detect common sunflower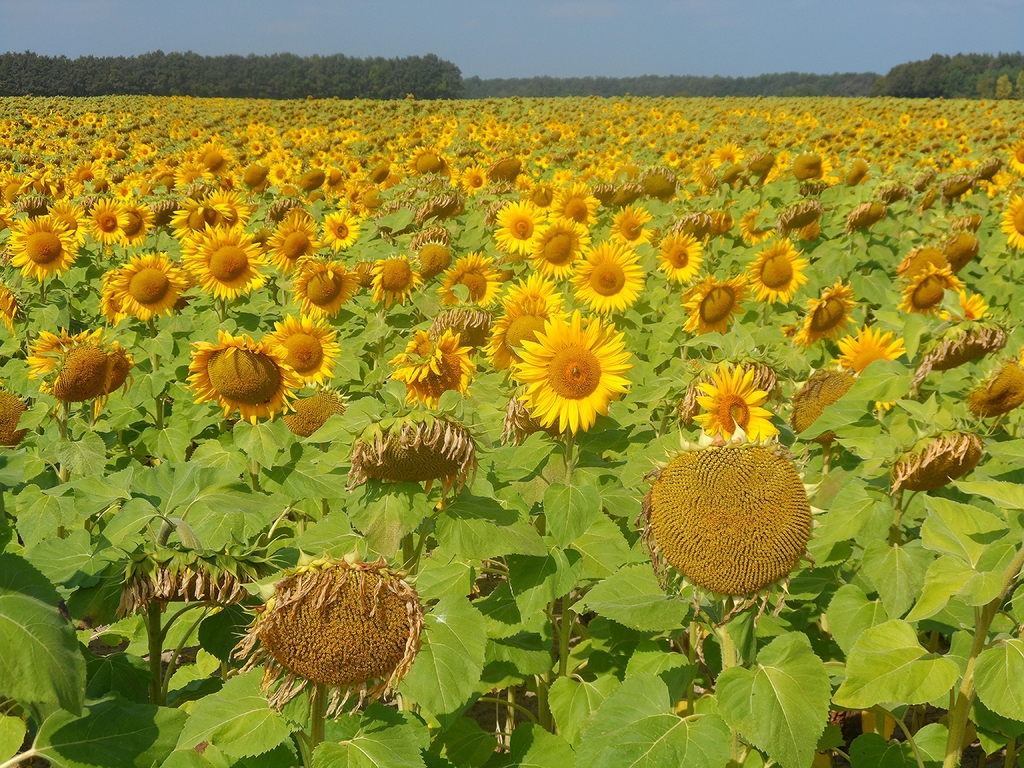
<region>534, 212, 591, 282</region>
